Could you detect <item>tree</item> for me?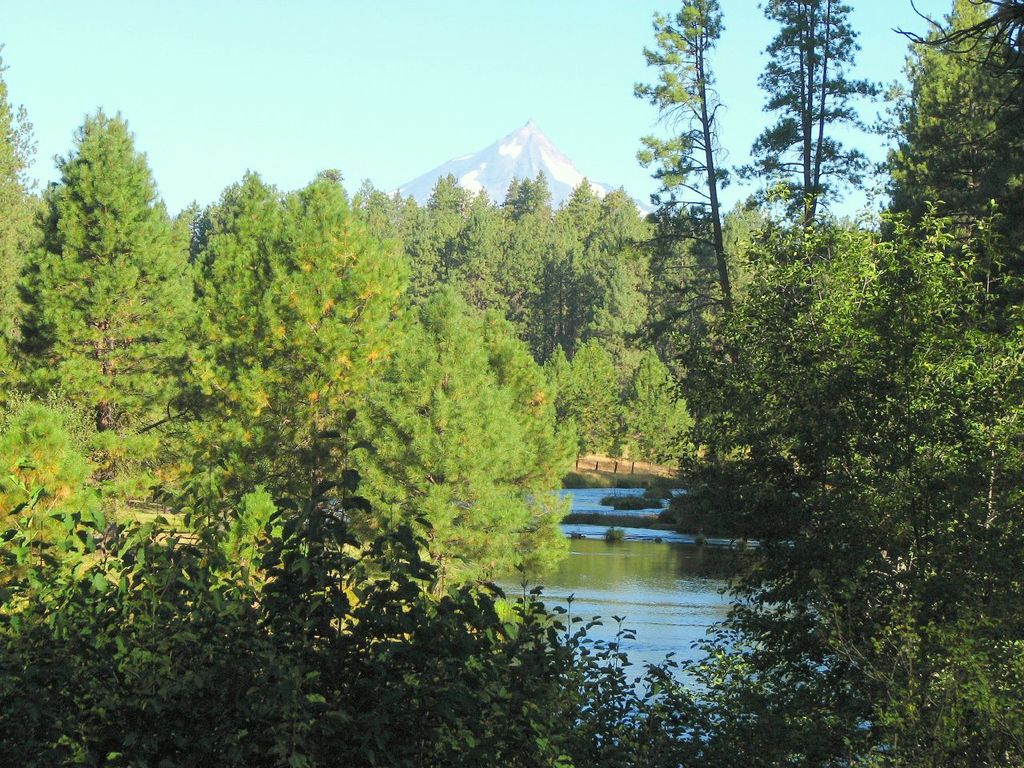
Detection result: 589,245,647,353.
